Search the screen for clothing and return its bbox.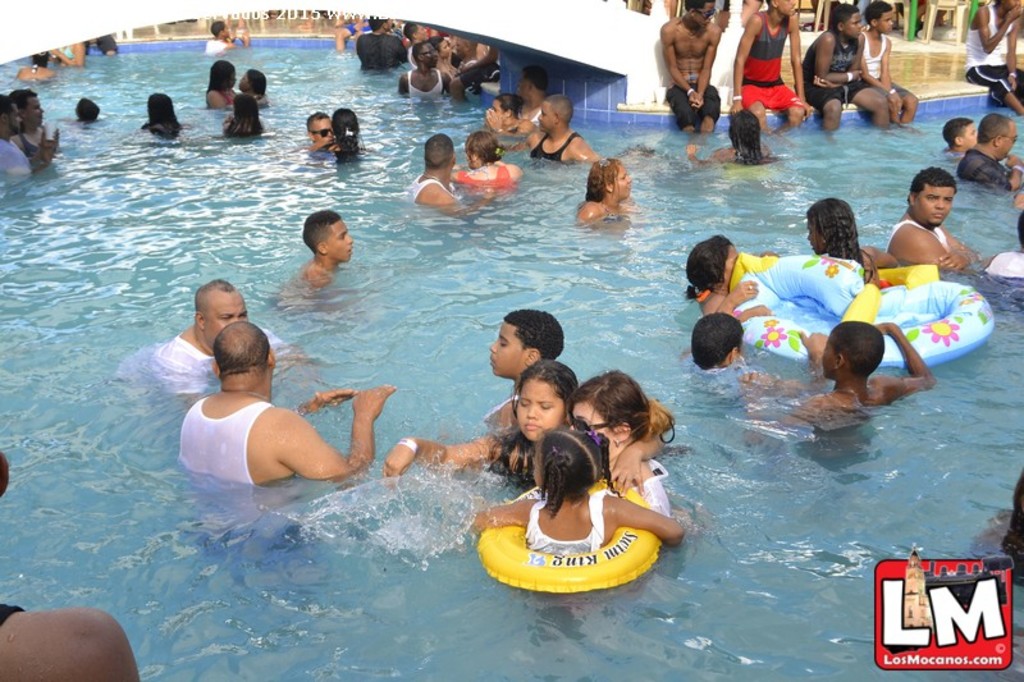
Found: Rect(856, 19, 905, 104).
